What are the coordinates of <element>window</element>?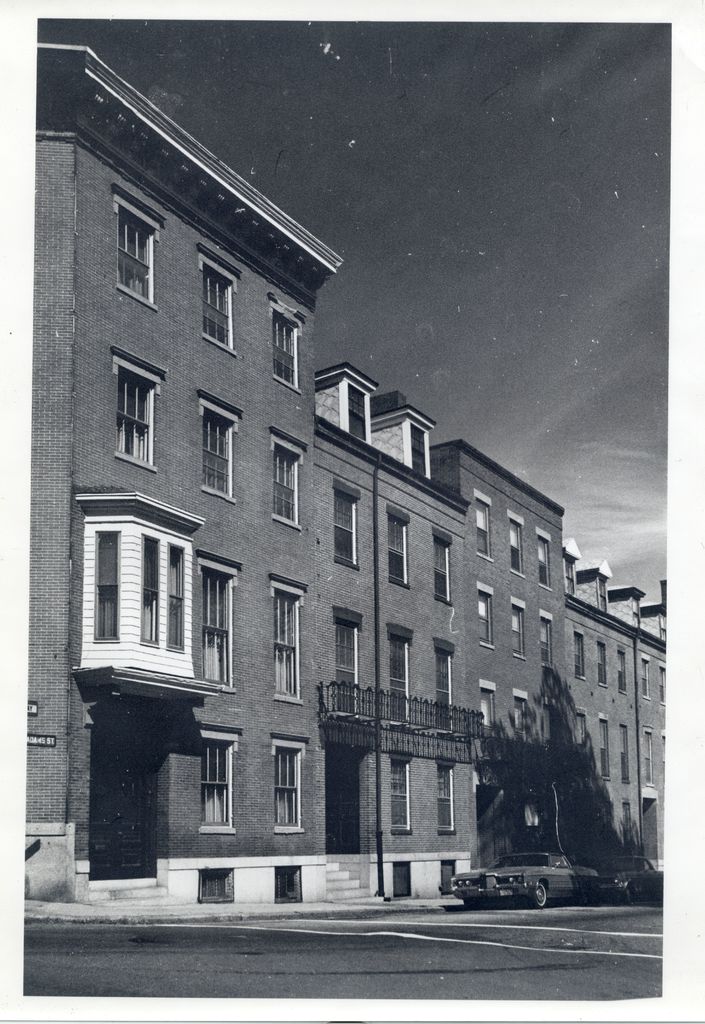
box(635, 728, 658, 791).
